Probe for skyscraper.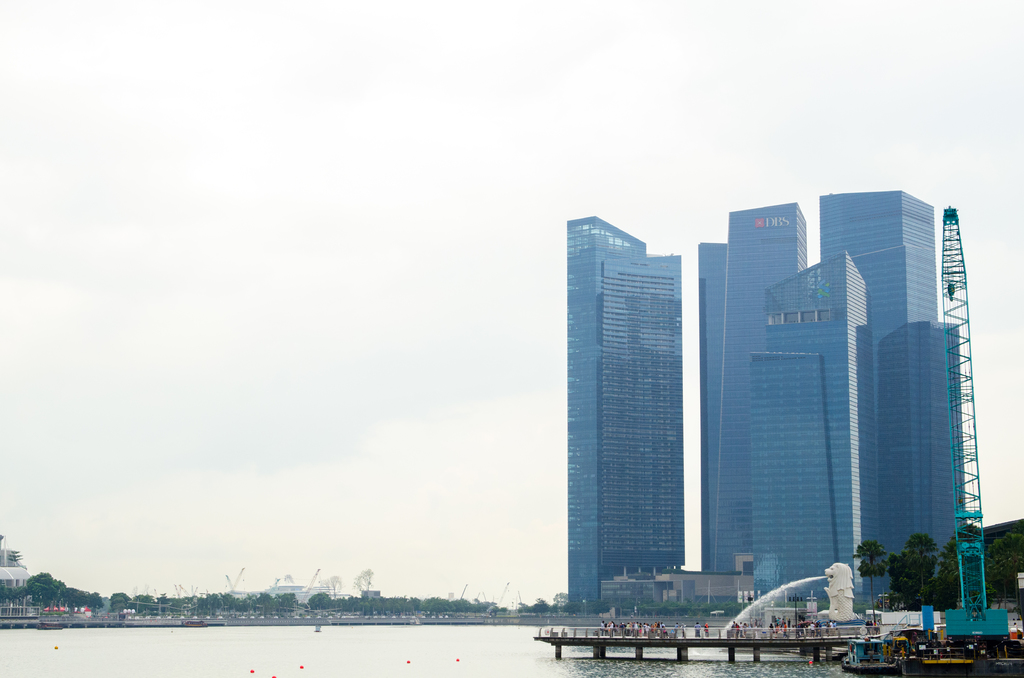
Probe result: {"x1": 717, "y1": 203, "x2": 808, "y2": 571}.
